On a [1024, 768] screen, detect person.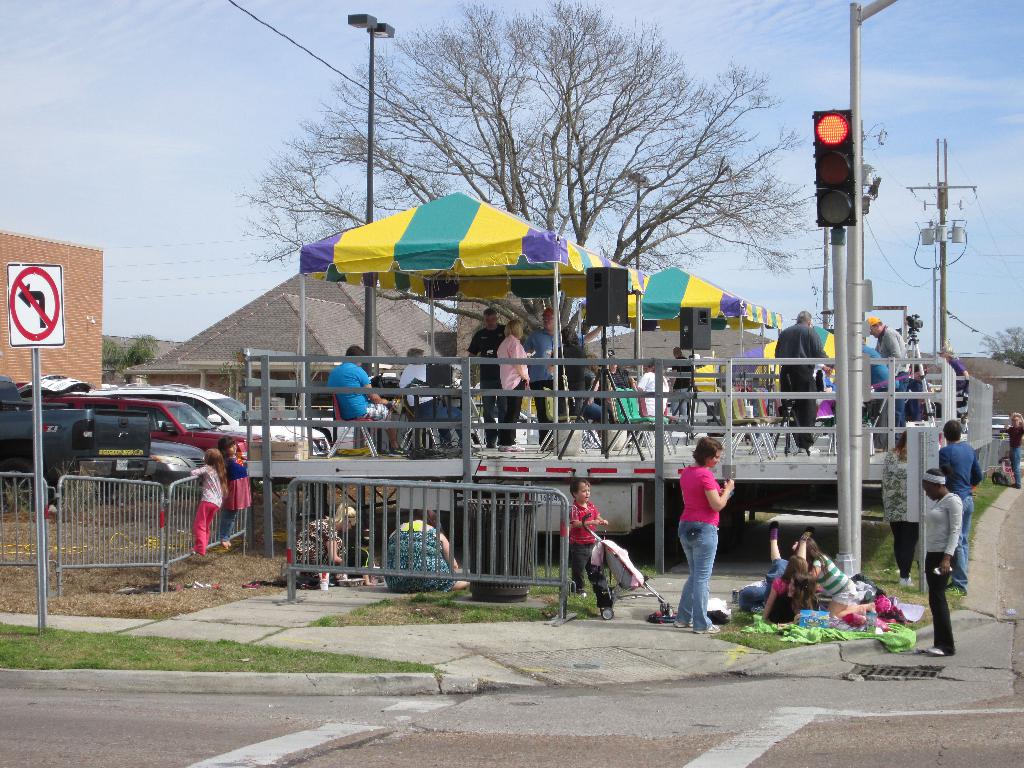
<box>494,317,532,456</box>.
